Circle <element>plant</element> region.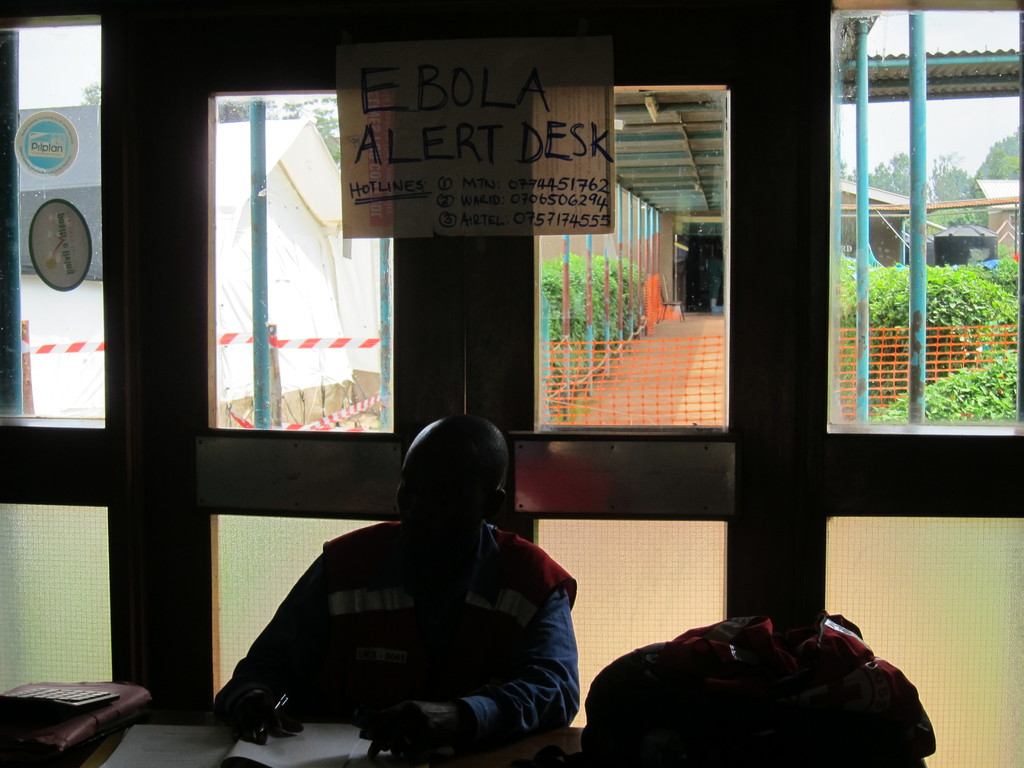
Region: <bbox>868, 352, 1018, 422</bbox>.
